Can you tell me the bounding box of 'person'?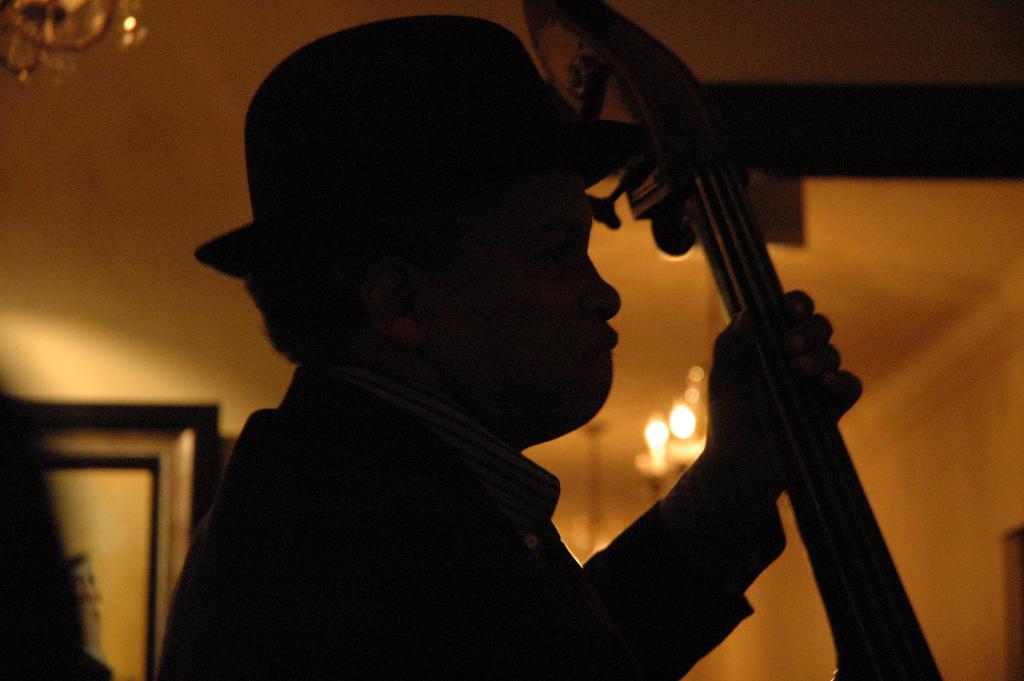
bbox=[143, 31, 951, 680].
